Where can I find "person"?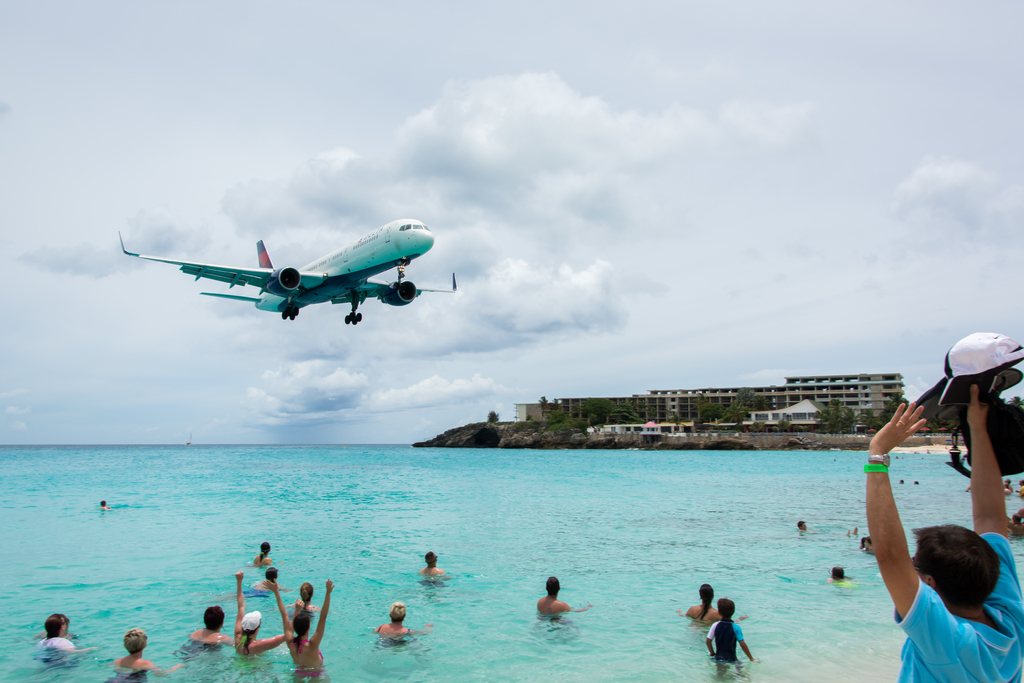
You can find it at box(867, 333, 1023, 682).
